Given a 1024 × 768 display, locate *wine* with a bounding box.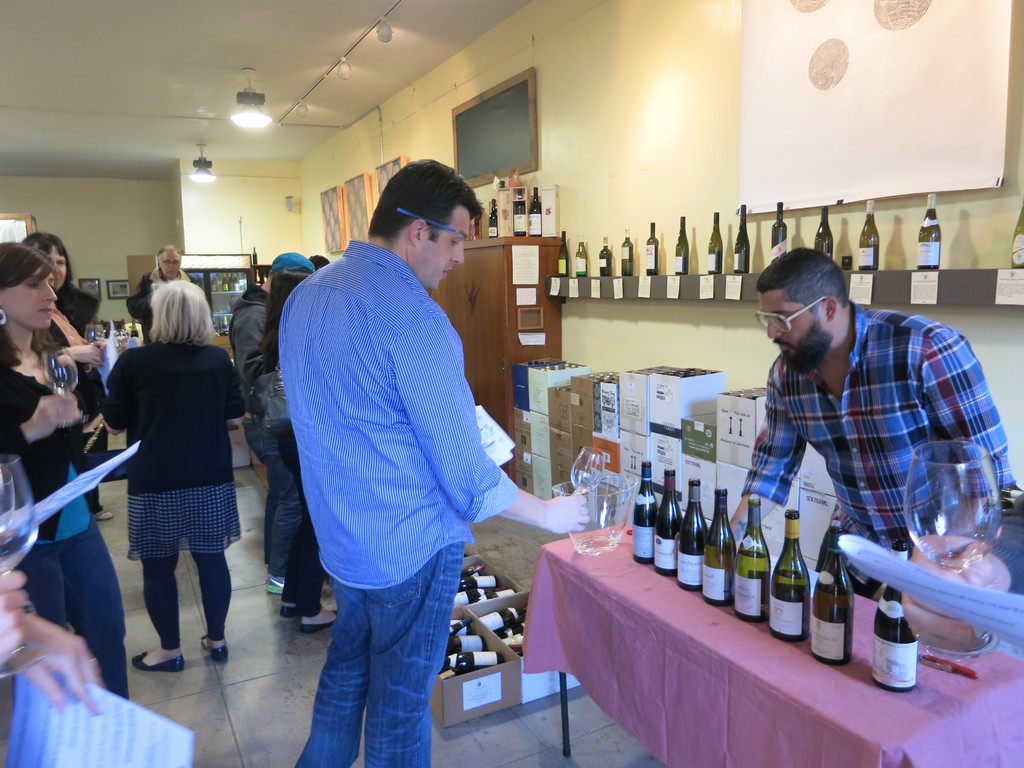
Located: {"x1": 812, "y1": 522, "x2": 854, "y2": 664}.
